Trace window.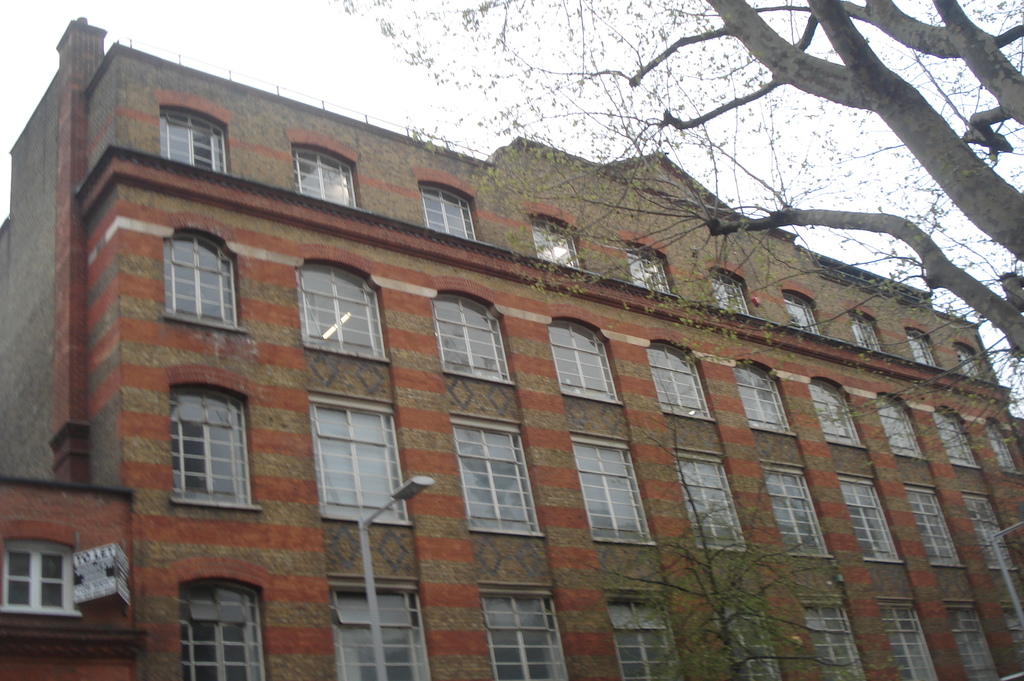
Traced to detection(780, 293, 821, 340).
